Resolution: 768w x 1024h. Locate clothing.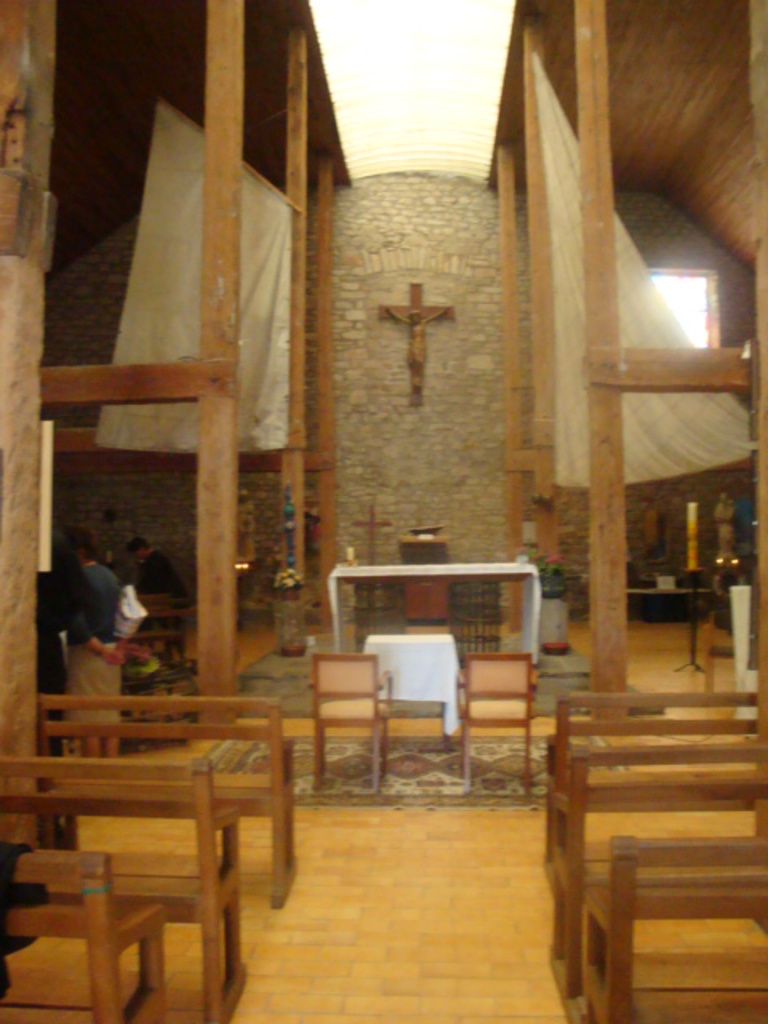
[61, 566, 123, 723].
